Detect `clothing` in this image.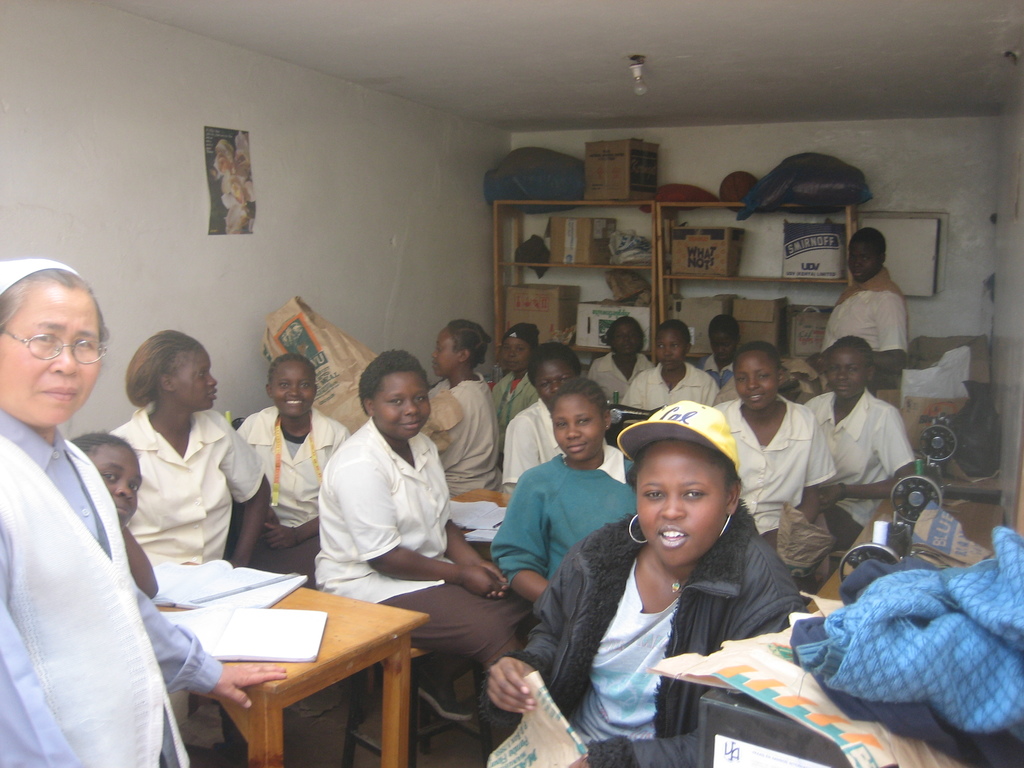
Detection: locate(584, 348, 654, 408).
